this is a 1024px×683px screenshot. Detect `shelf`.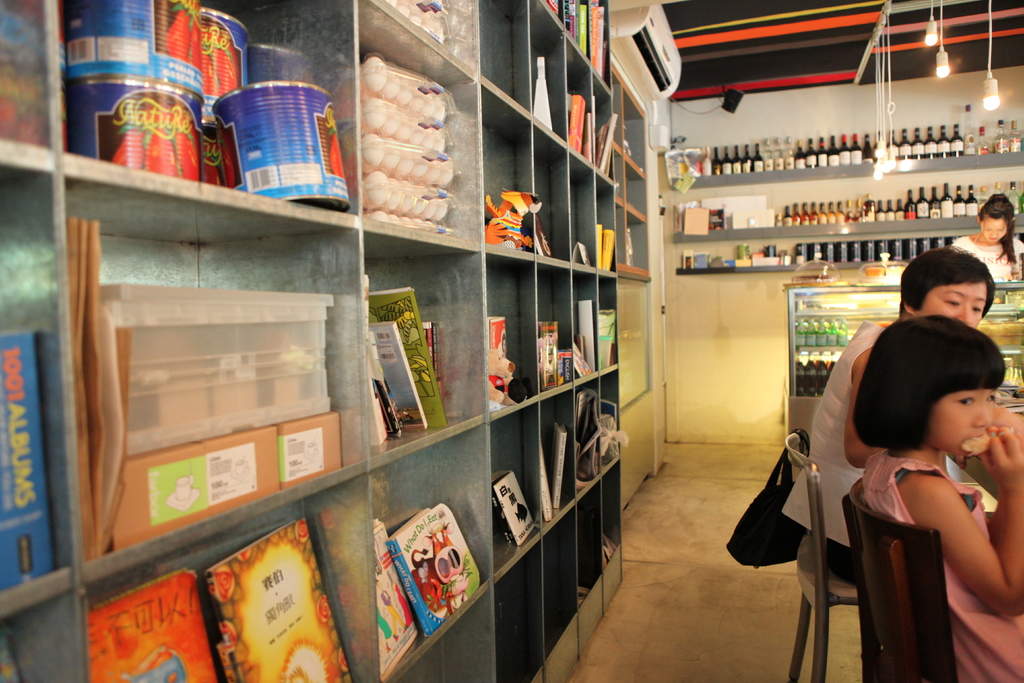
BBox(572, 0, 618, 54).
